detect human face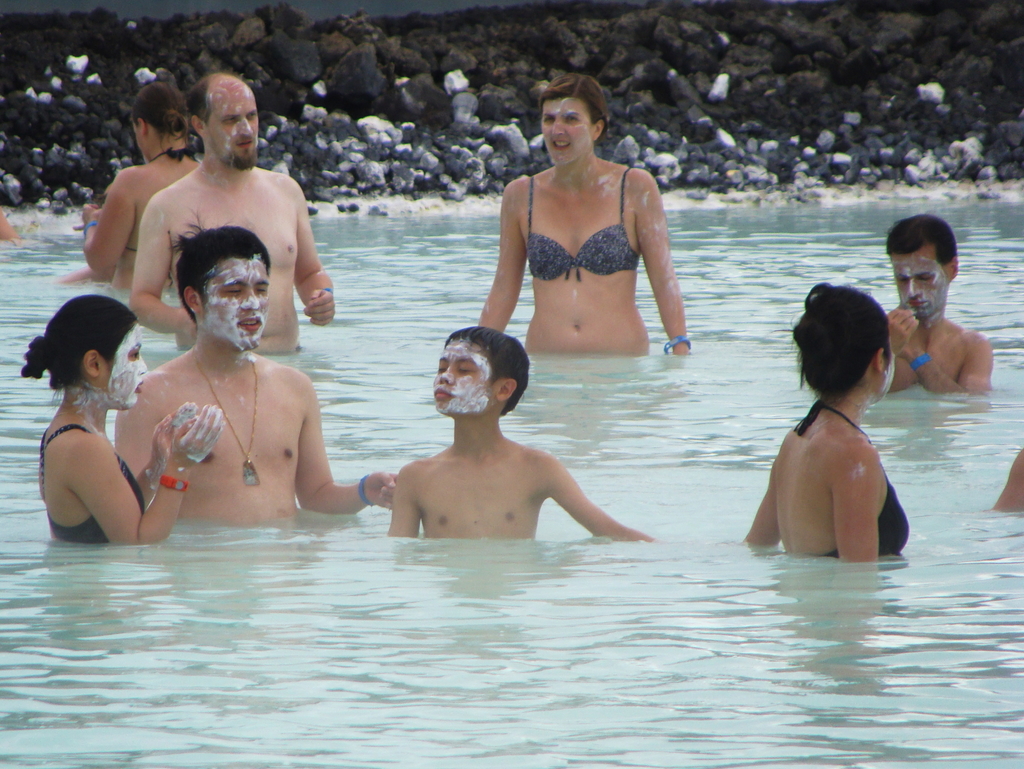
883/351/894/404
